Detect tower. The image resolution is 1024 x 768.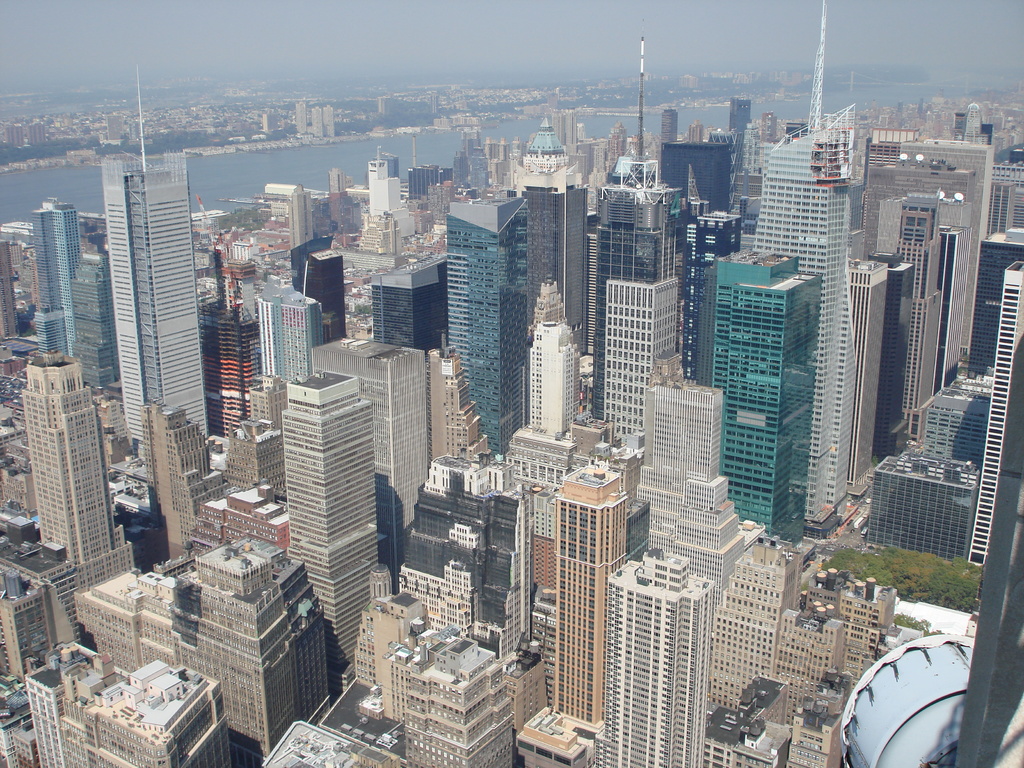
bbox(289, 243, 353, 337).
